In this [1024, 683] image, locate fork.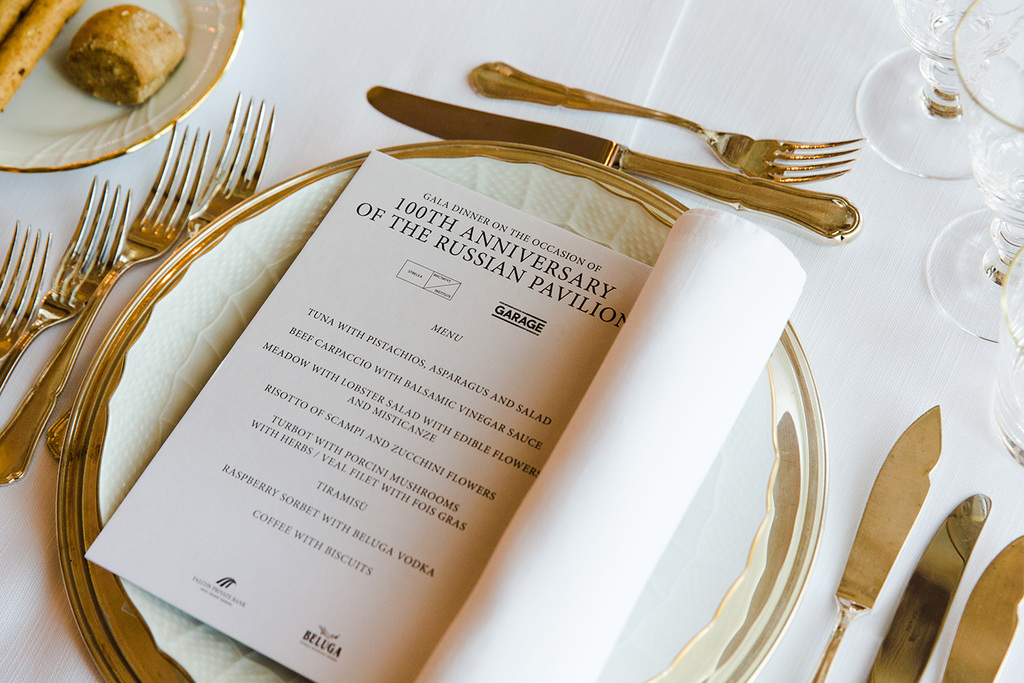
Bounding box: x1=467, y1=59, x2=864, y2=186.
